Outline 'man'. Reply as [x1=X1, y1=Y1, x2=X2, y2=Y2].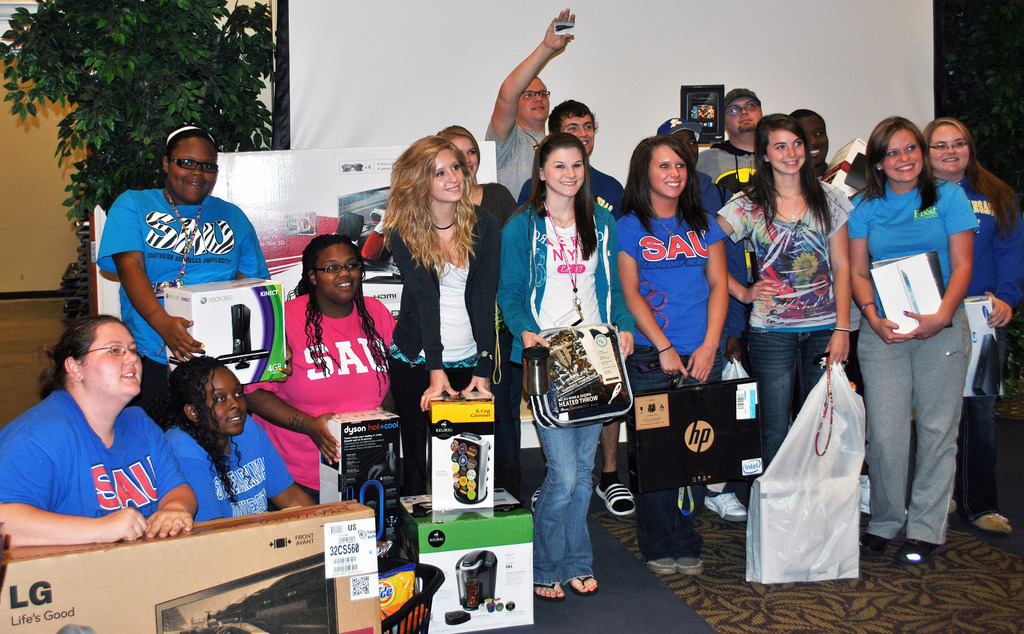
[x1=788, y1=105, x2=831, y2=185].
